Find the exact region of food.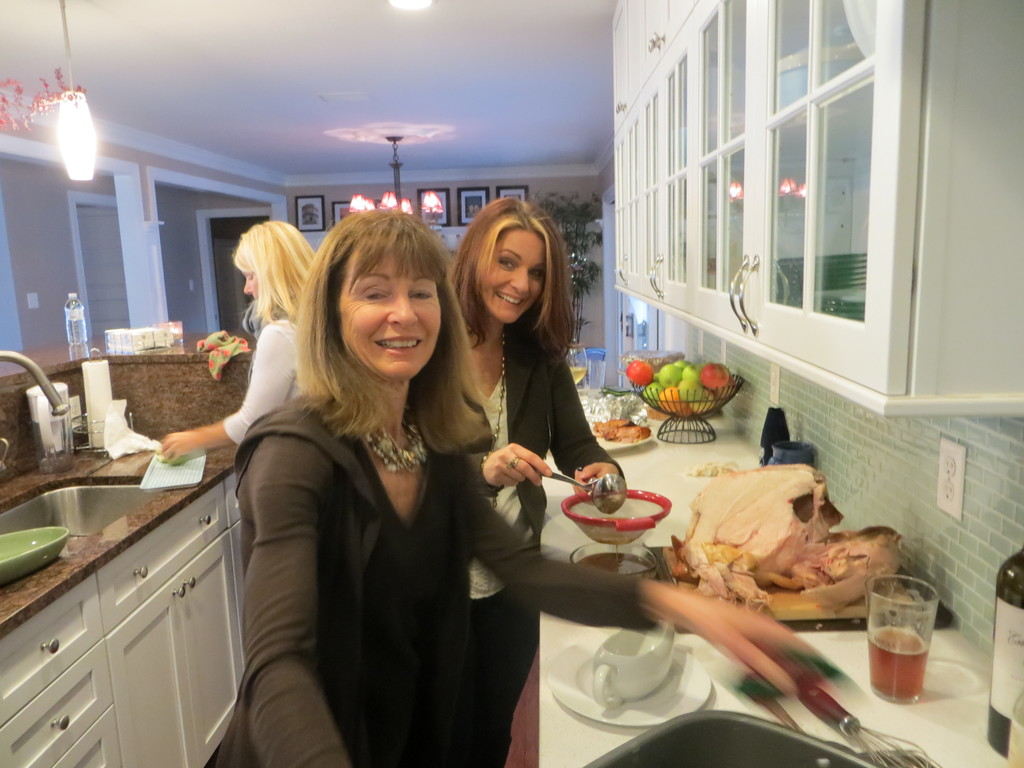
Exact region: l=639, t=353, r=737, b=422.
